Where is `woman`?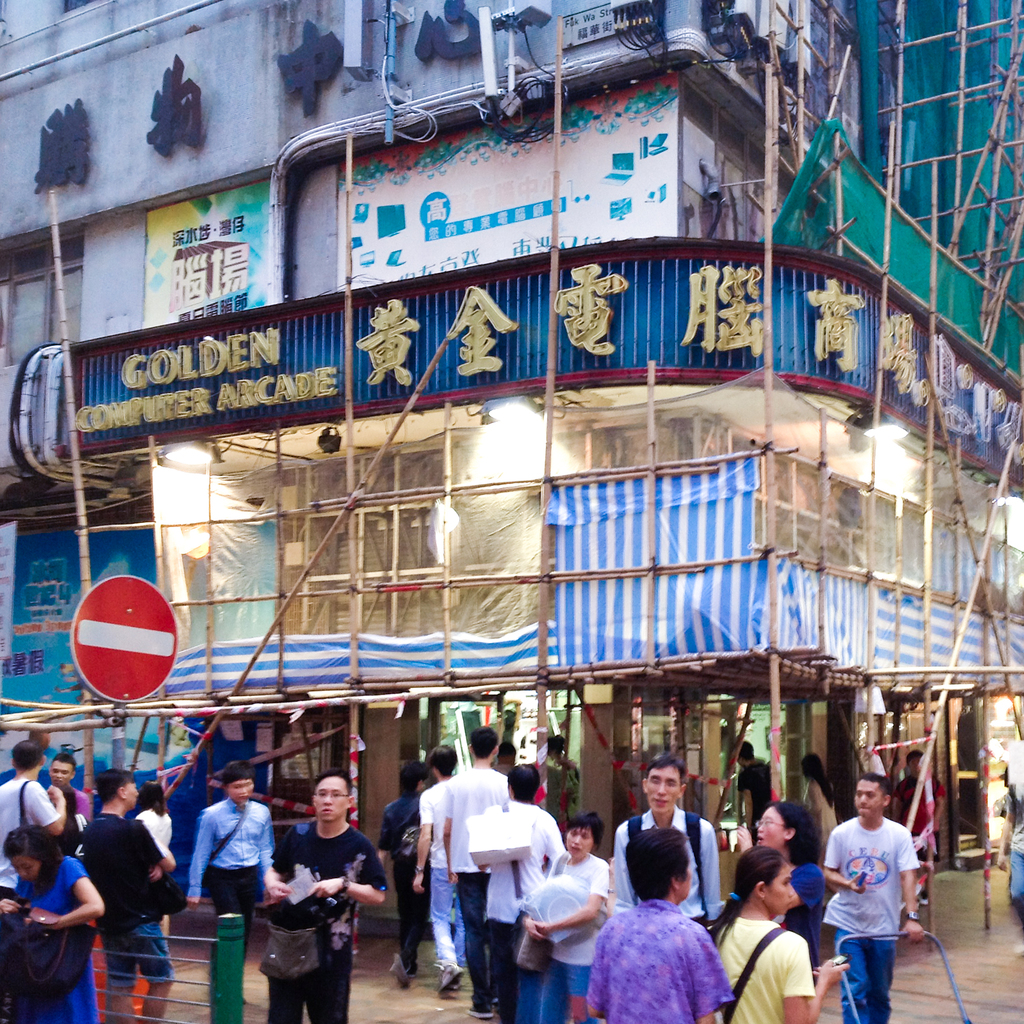
left=729, top=797, right=827, bottom=983.
